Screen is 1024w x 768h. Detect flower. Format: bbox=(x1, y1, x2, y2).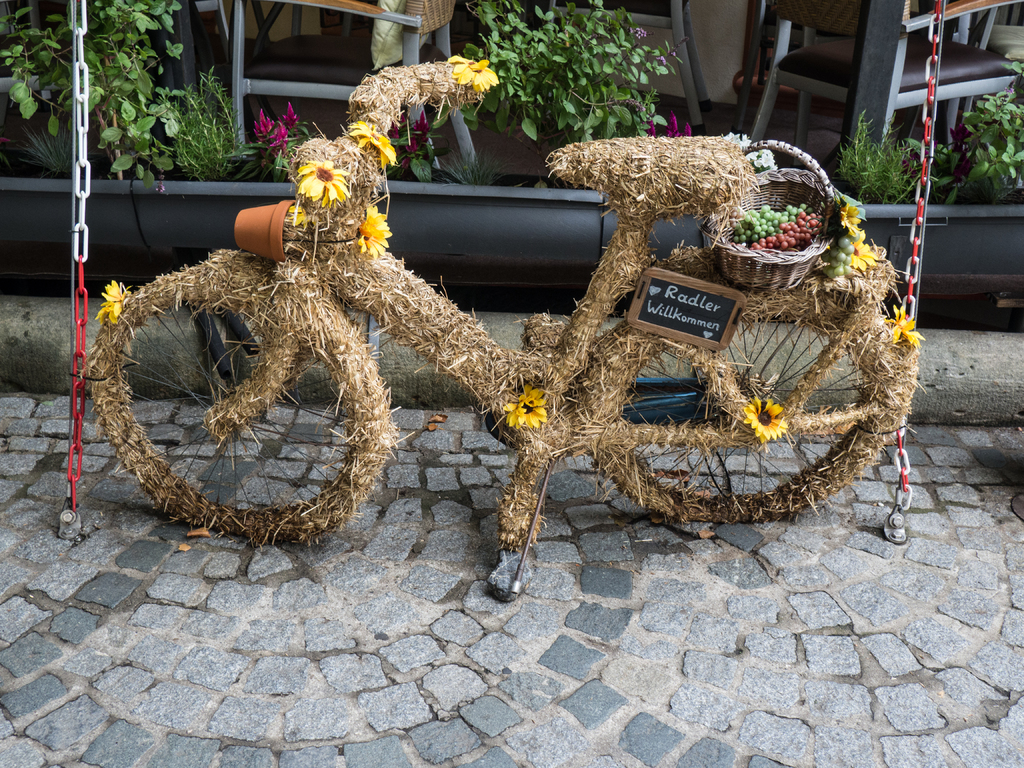
bbox=(838, 205, 862, 239).
